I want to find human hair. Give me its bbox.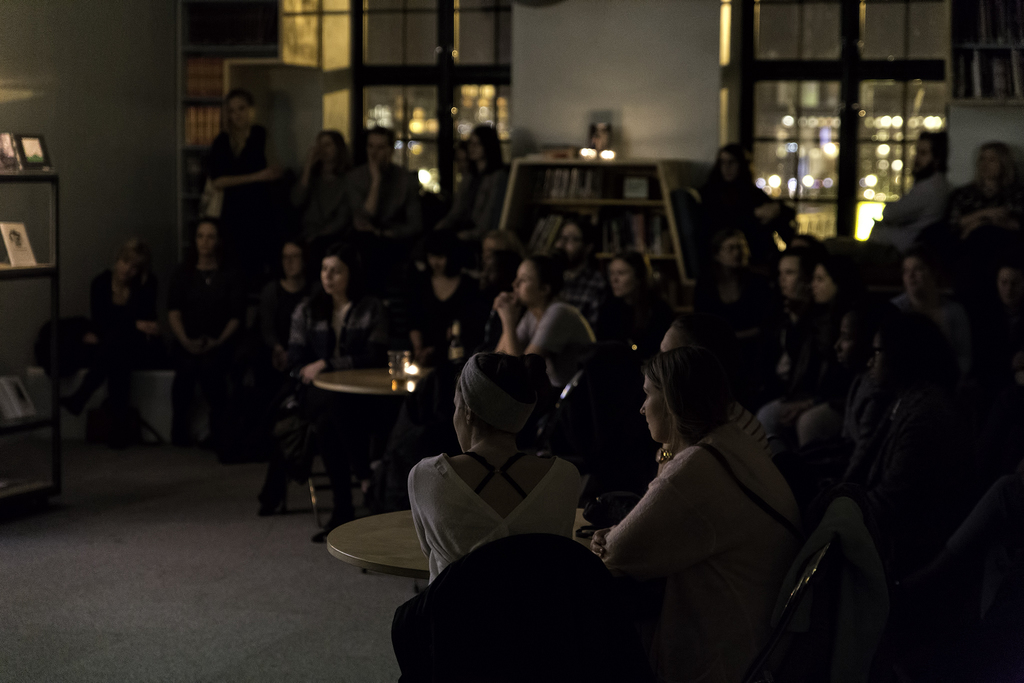
285/232/316/287.
